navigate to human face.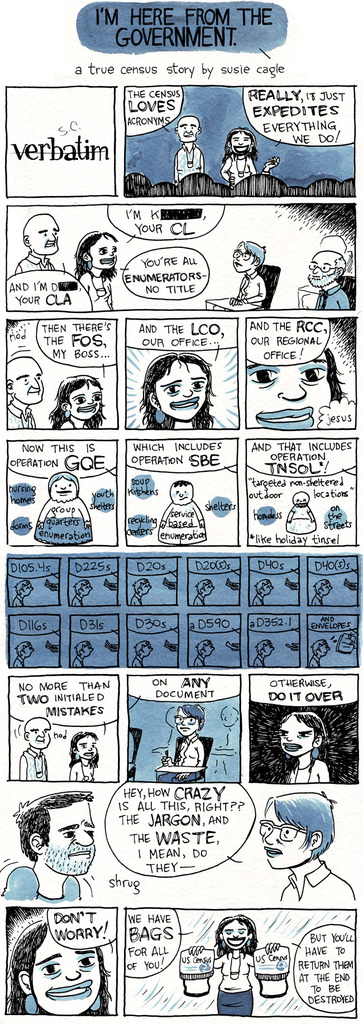
Navigation target: (156, 359, 211, 420).
